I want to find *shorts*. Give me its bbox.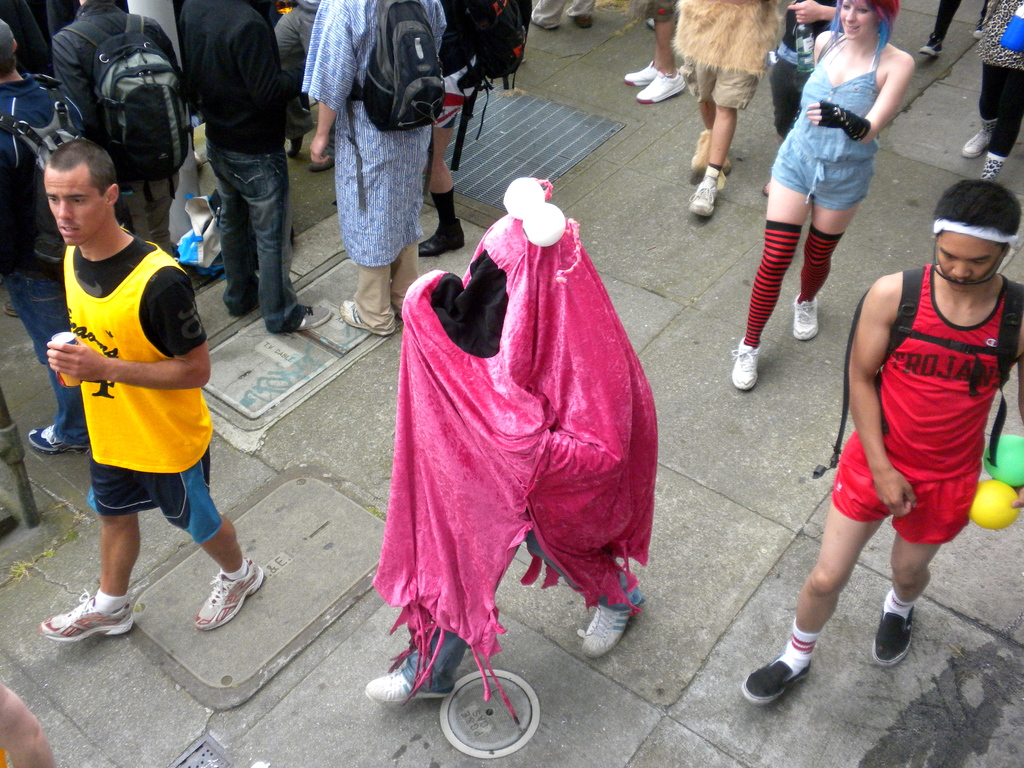
<box>644,0,681,22</box>.
